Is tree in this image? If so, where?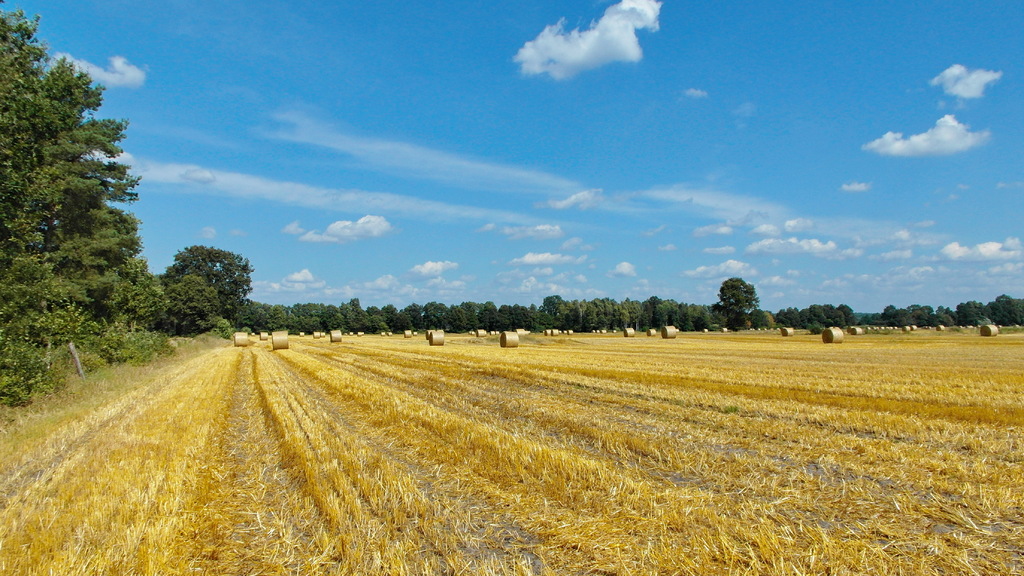
Yes, at [166,274,226,333].
